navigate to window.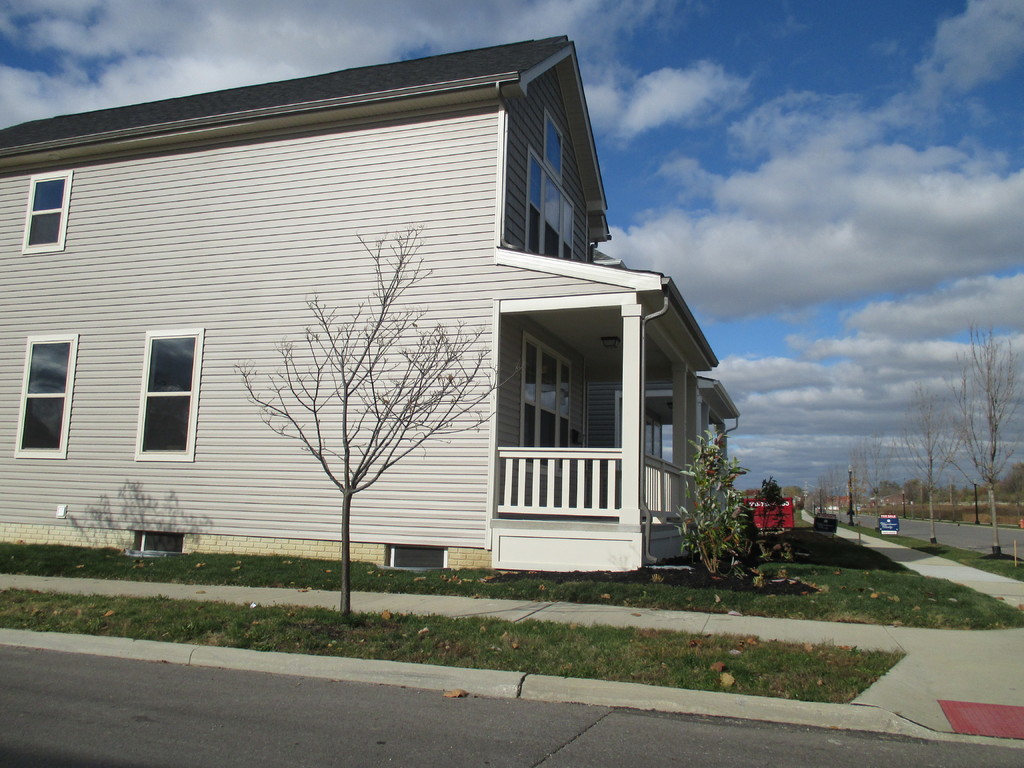
Navigation target: box=[10, 337, 71, 460].
